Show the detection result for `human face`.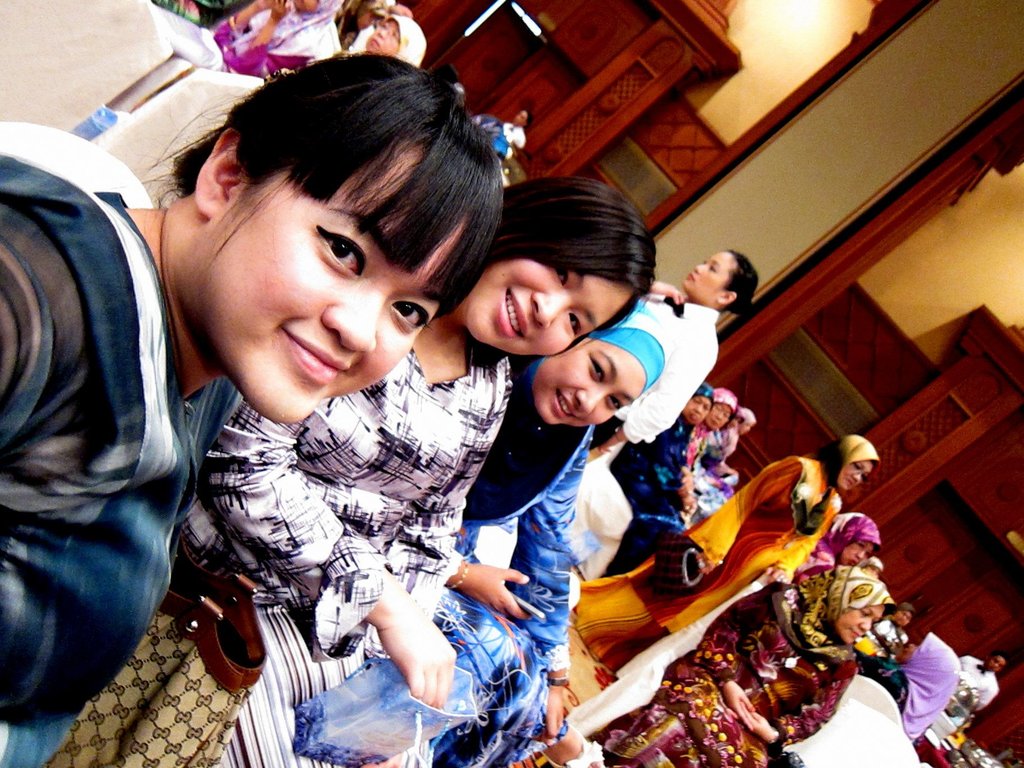
box=[215, 148, 443, 424].
